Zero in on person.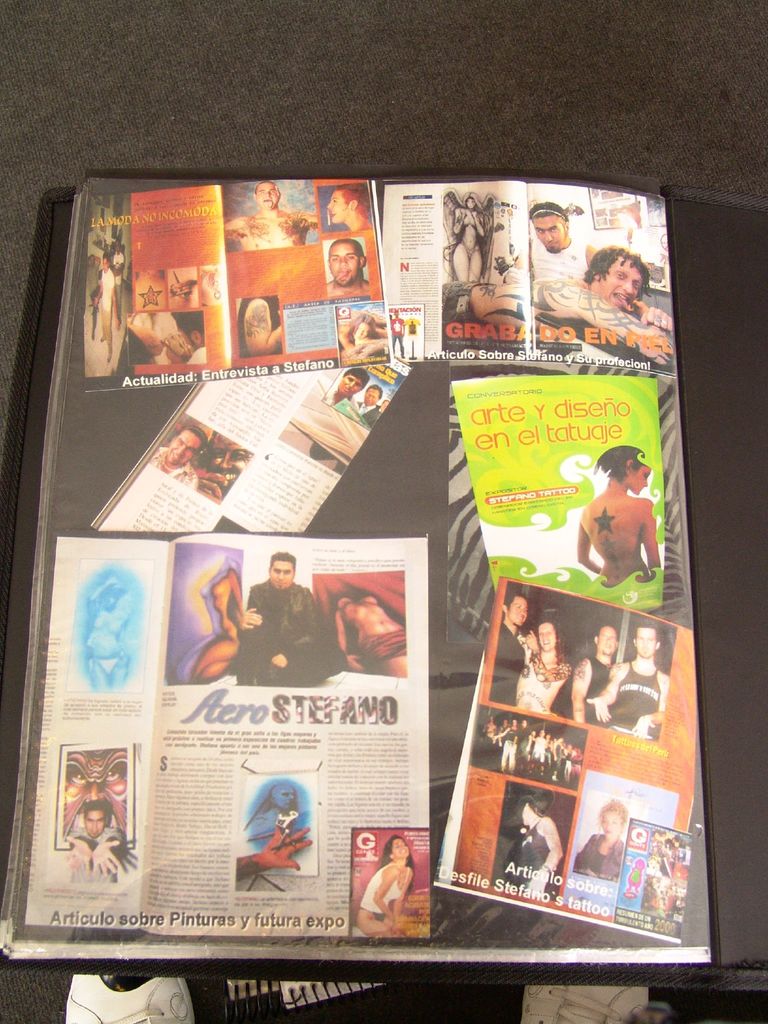
Zeroed in: (left=244, top=551, right=342, bottom=687).
